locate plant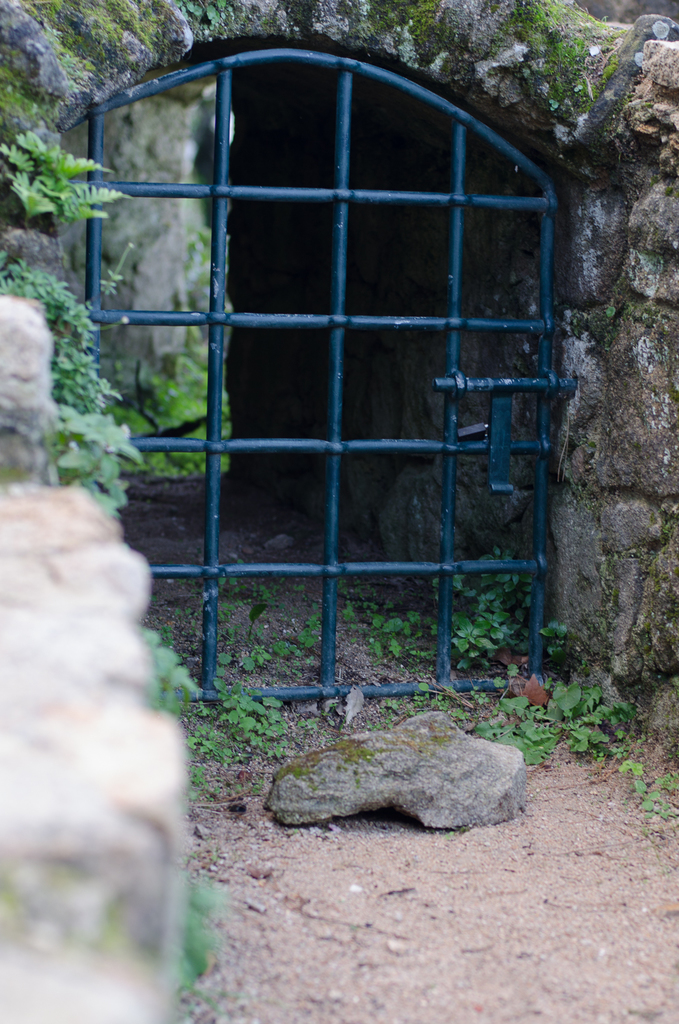
l=345, t=588, r=419, b=669
